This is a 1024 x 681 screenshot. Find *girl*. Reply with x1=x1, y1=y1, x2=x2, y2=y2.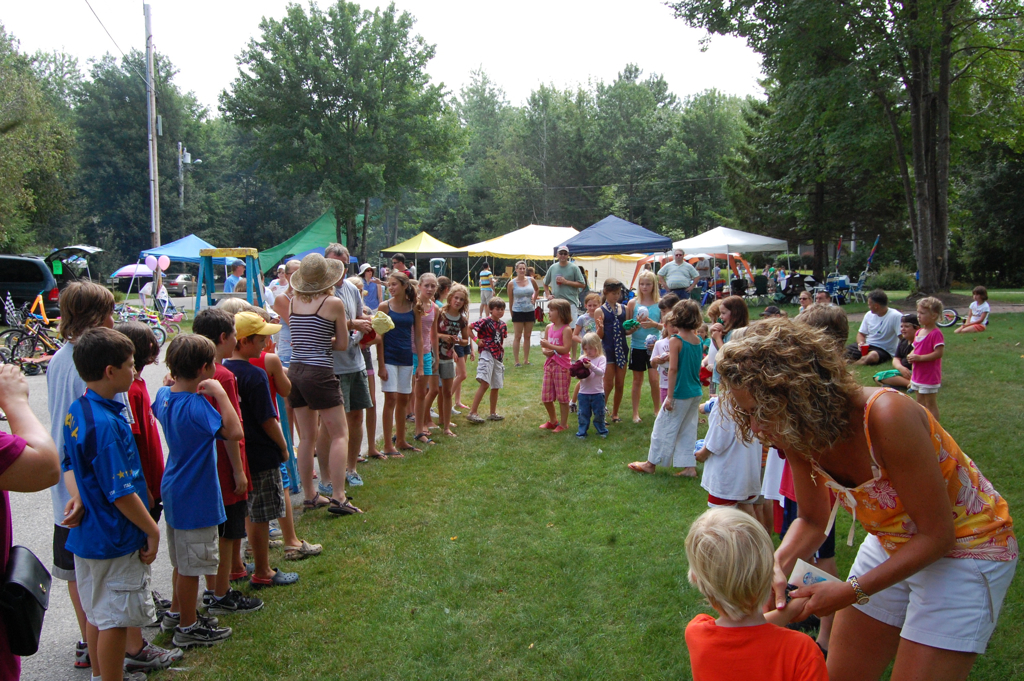
x1=569, y1=331, x2=606, y2=434.
